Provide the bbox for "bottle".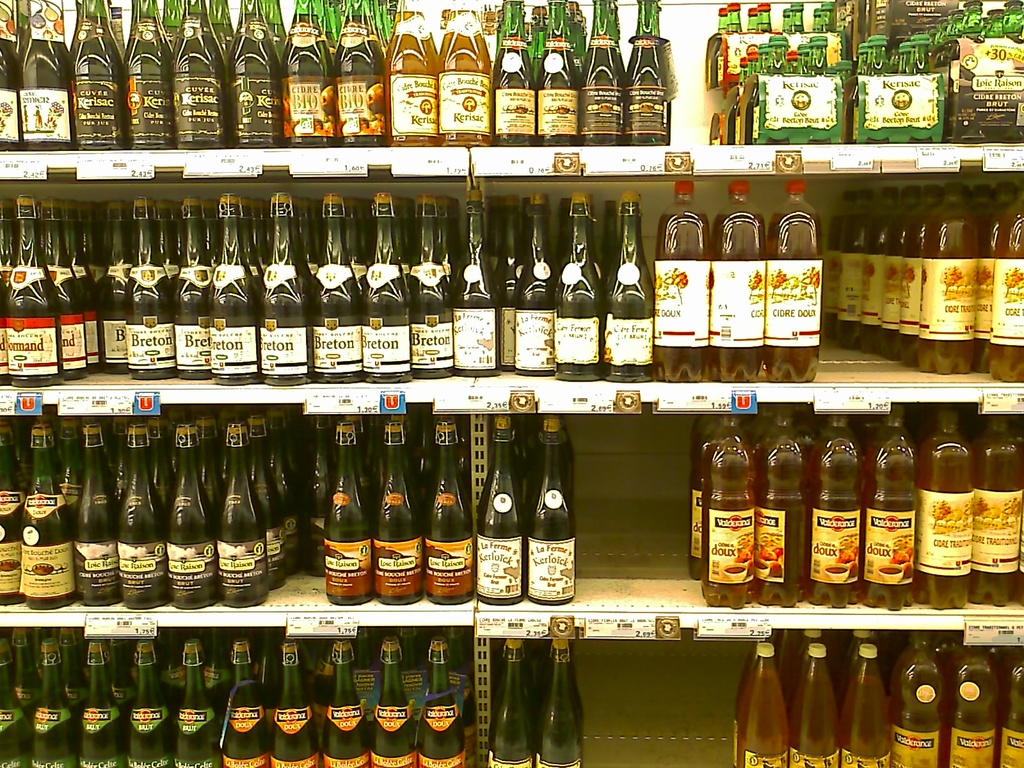
(left=917, top=187, right=983, bottom=378).
